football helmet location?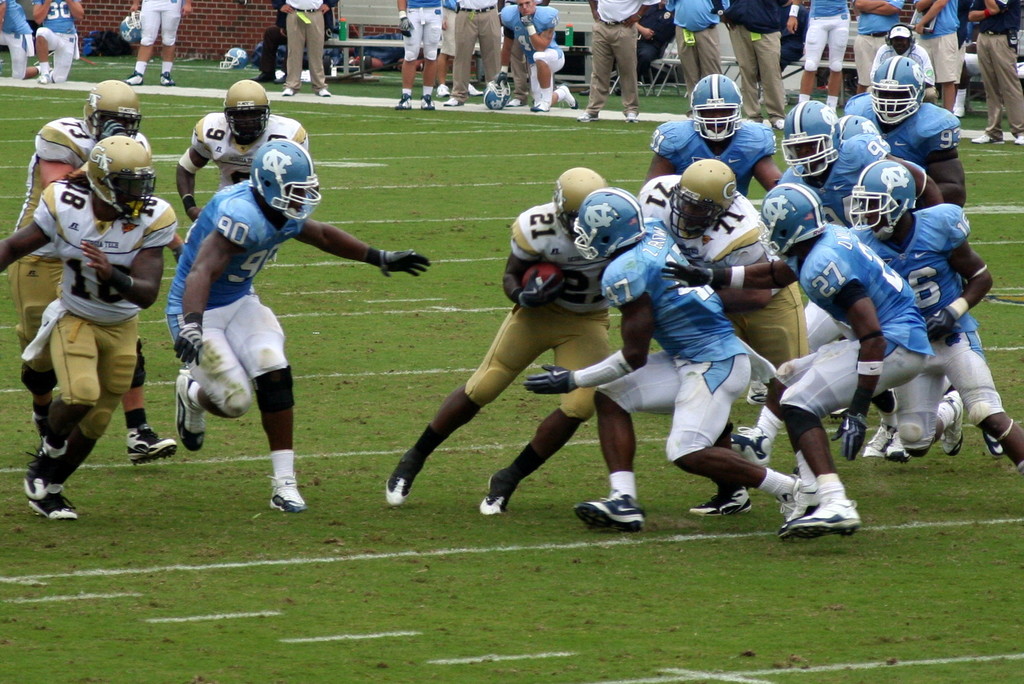
(x1=84, y1=134, x2=163, y2=226)
